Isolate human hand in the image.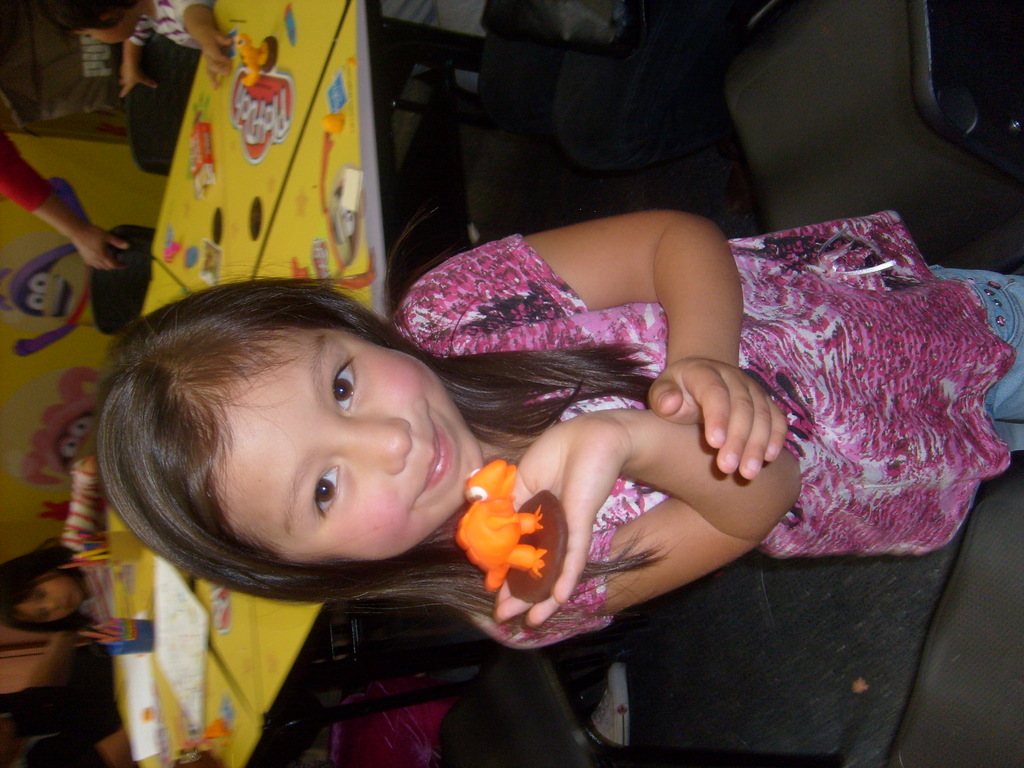
Isolated region: bbox=(490, 416, 627, 628).
